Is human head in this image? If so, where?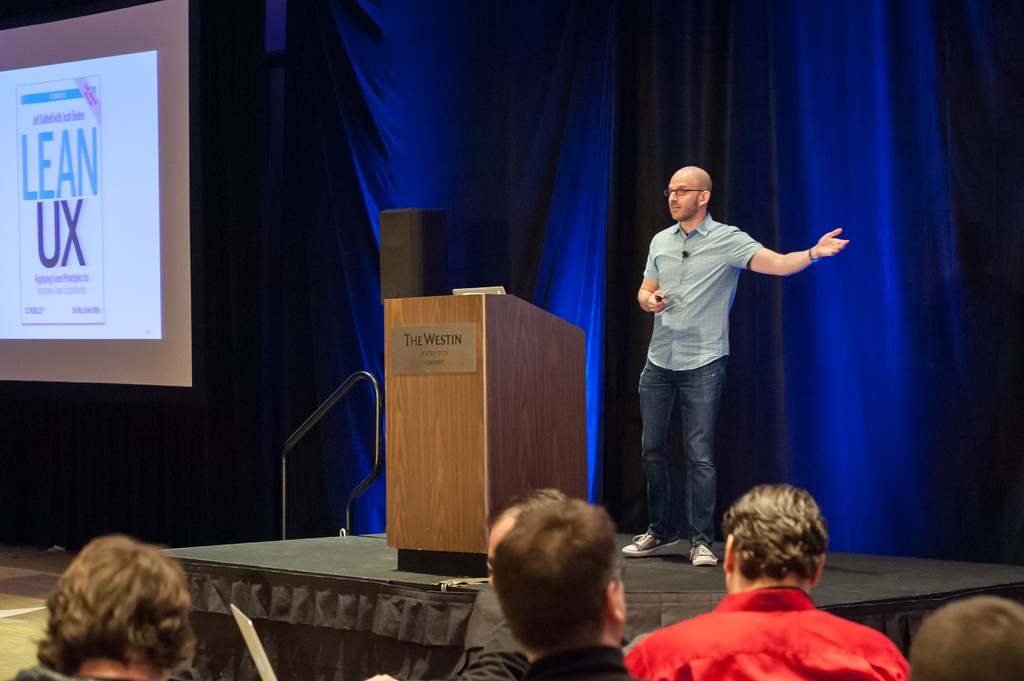
Yes, at l=35, t=537, r=190, b=680.
